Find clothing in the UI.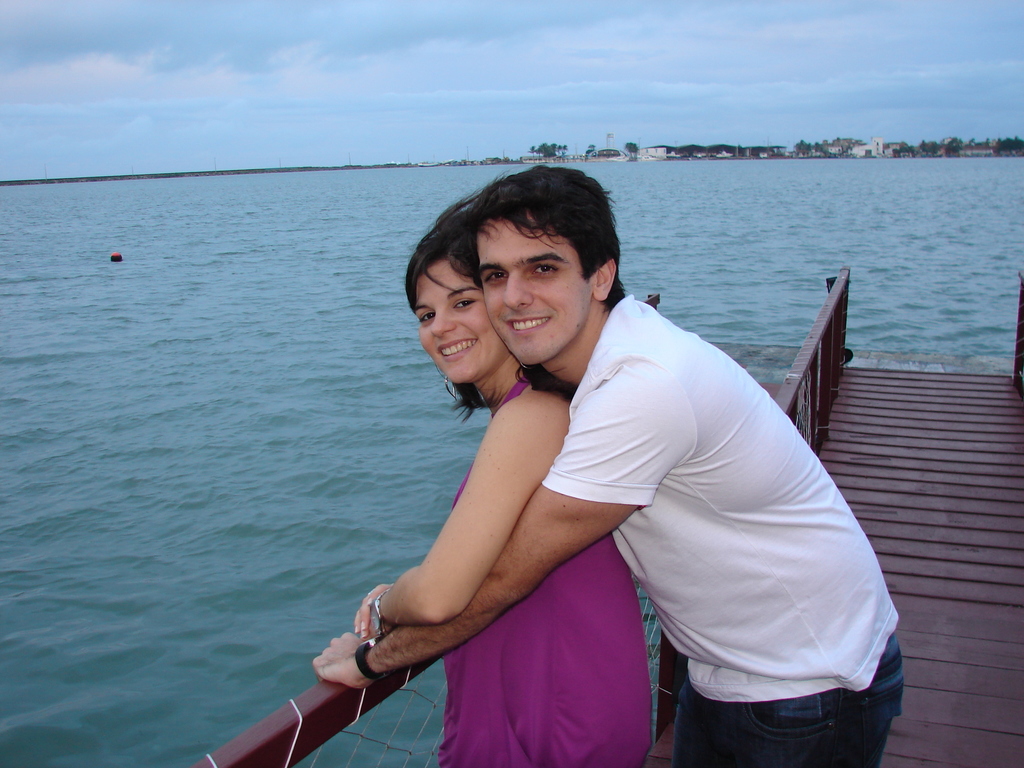
UI element at left=436, top=377, right=652, bottom=767.
